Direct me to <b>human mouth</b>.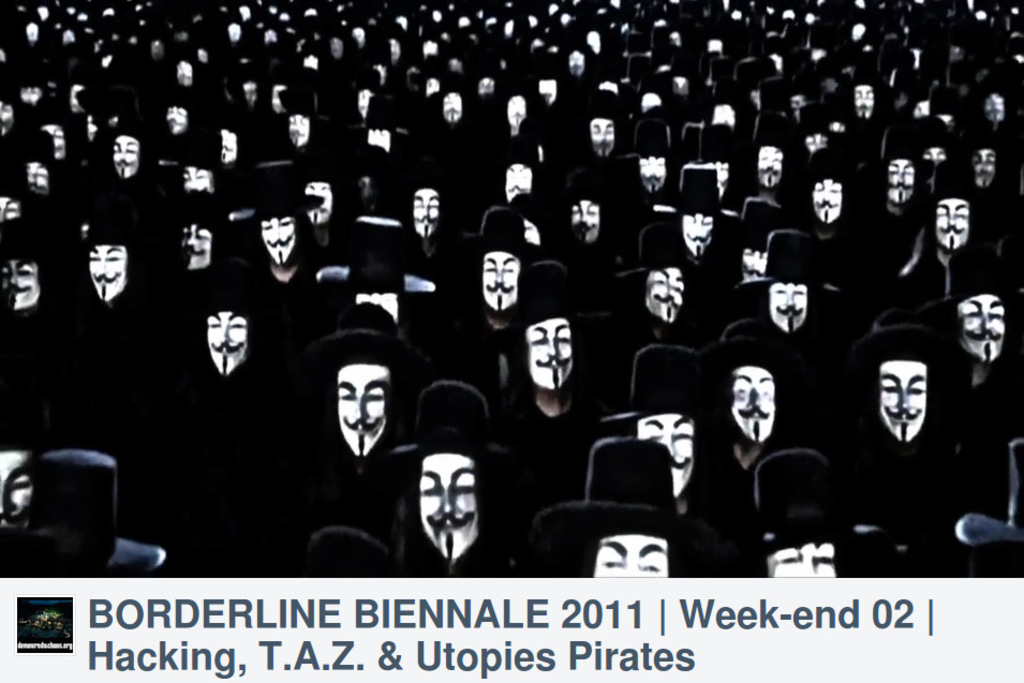
Direction: [350,421,379,439].
